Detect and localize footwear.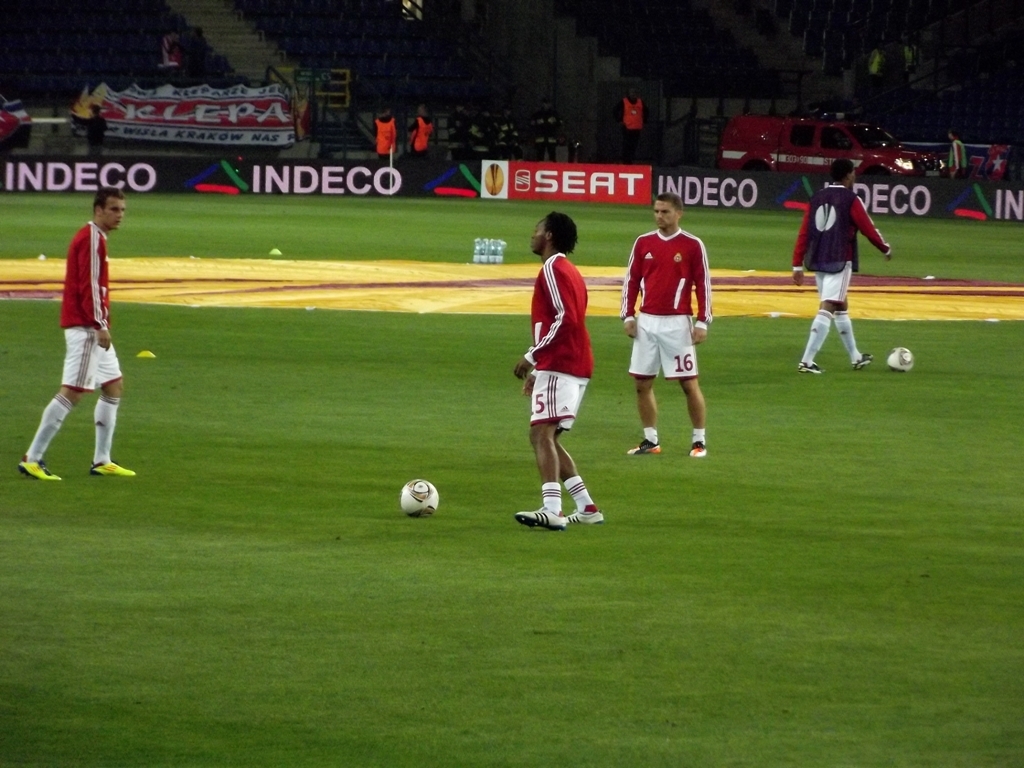
Localized at {"left": 856, "top": 352, "right": 875, "bottom": 373}.
